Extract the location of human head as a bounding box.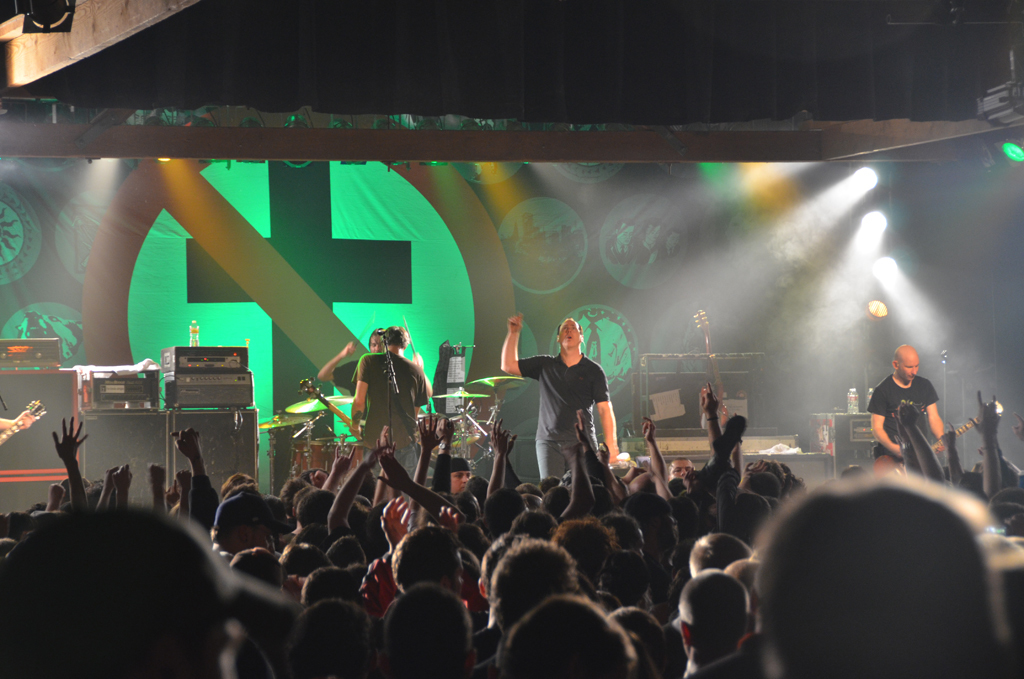
607,604,671,677.
